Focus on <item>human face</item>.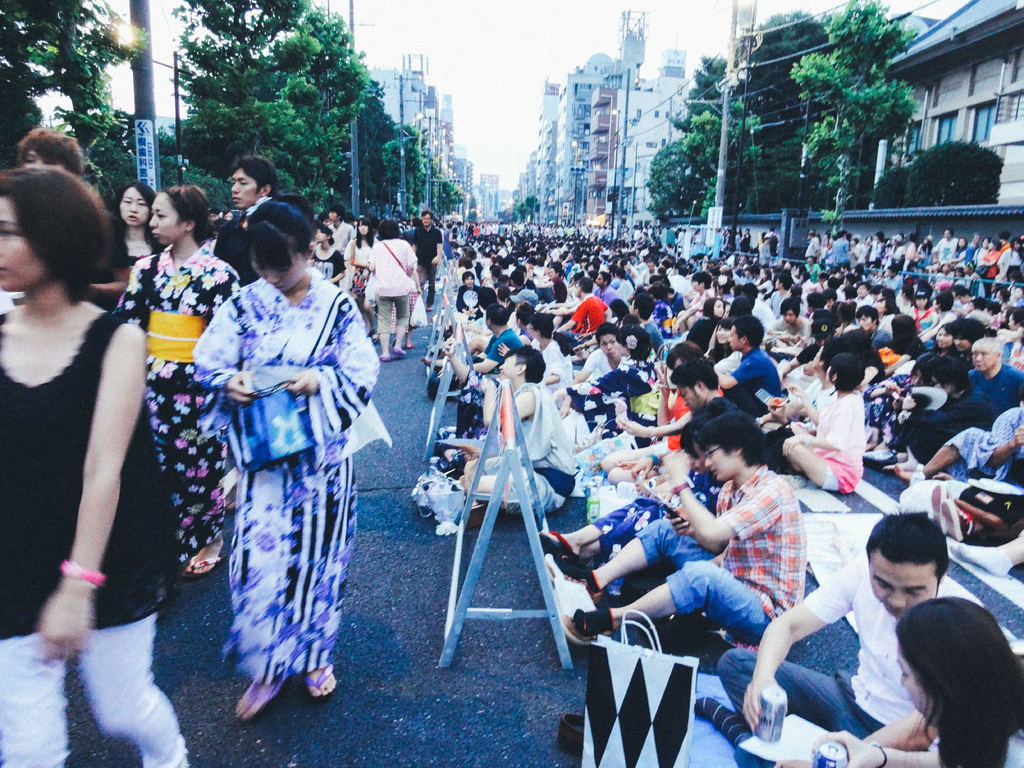
Focused at Rect(0, 196, 48, 293).
